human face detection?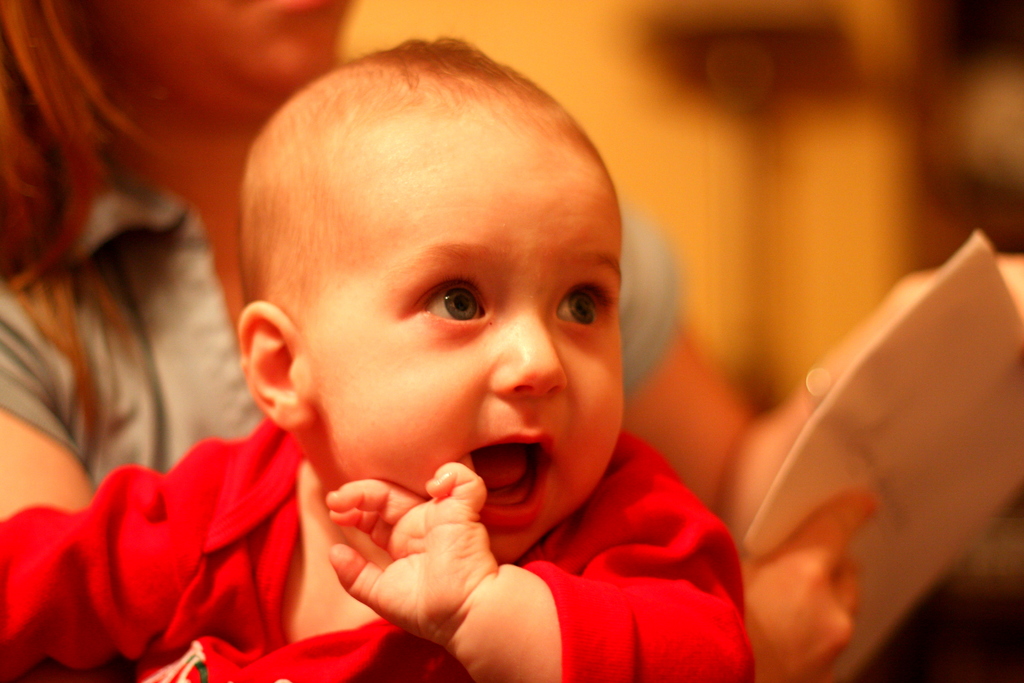
311:183:625:564
